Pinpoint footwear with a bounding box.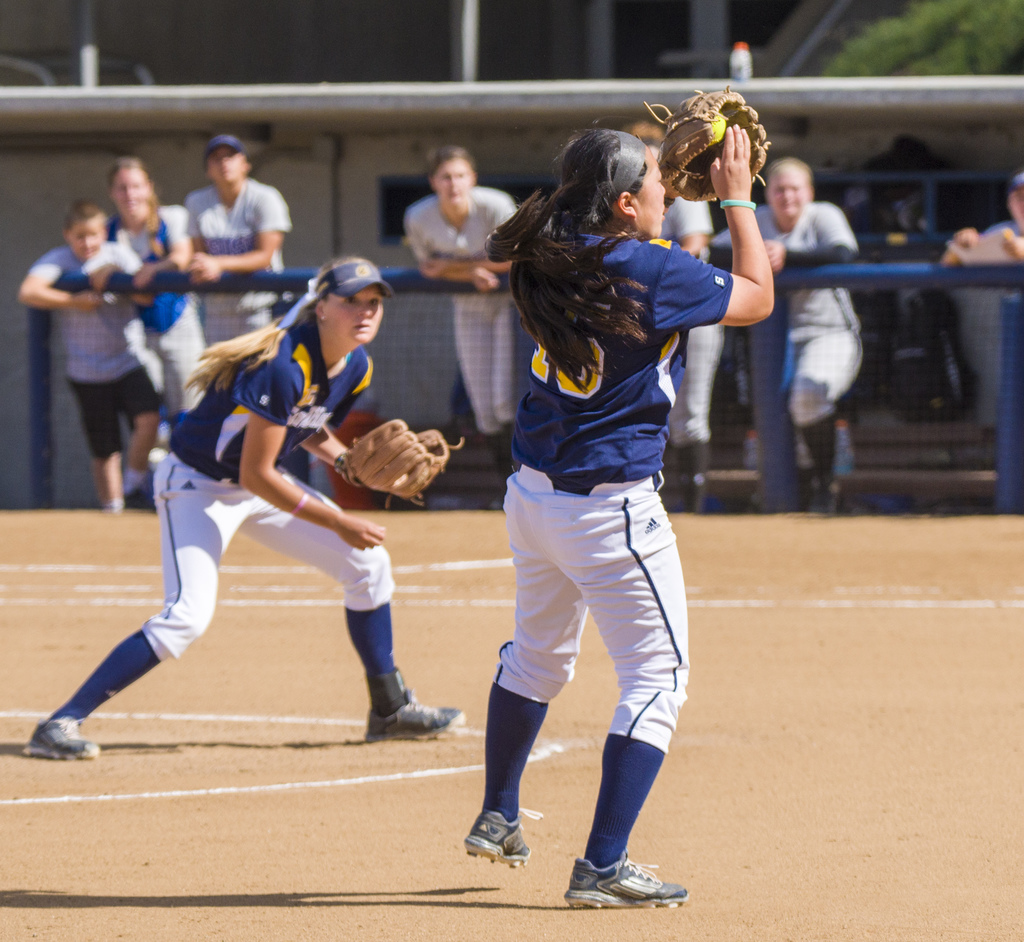
806:474:842:516.
